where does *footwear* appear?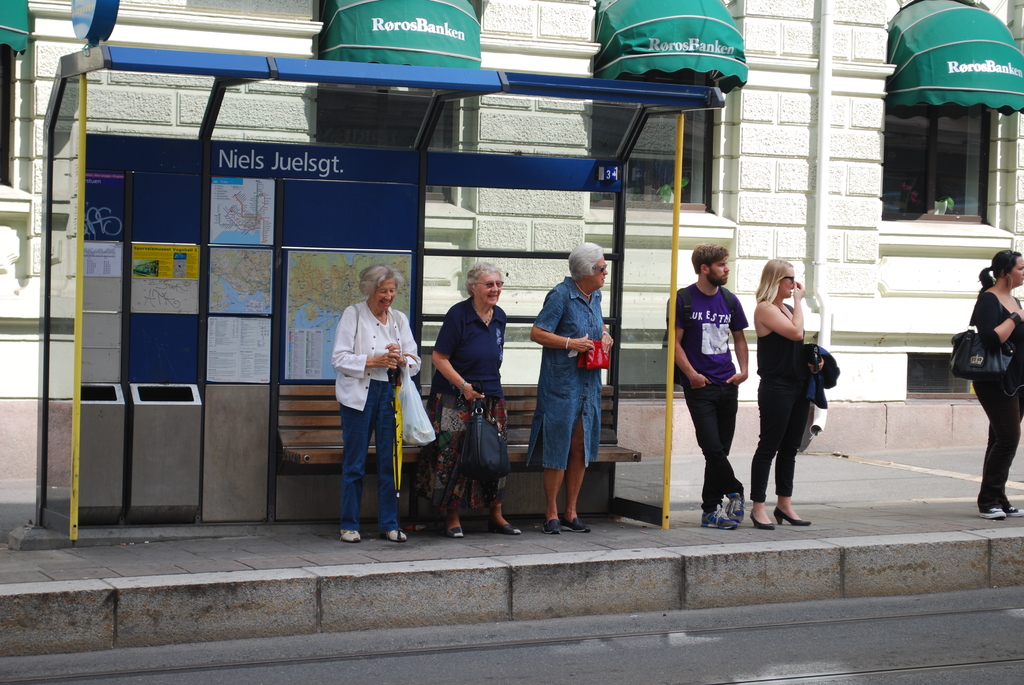
Appears at [x1=543, y1=519, x2=564, y2=537].
